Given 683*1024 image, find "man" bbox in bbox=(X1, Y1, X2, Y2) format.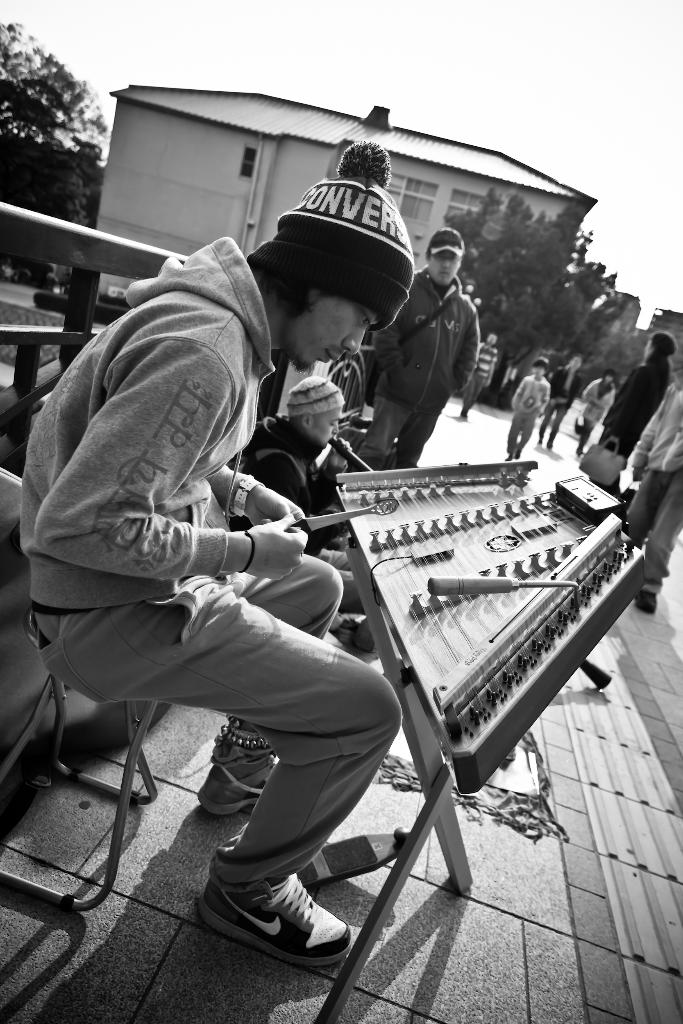
bbox=(33, 173, 415, 980).
